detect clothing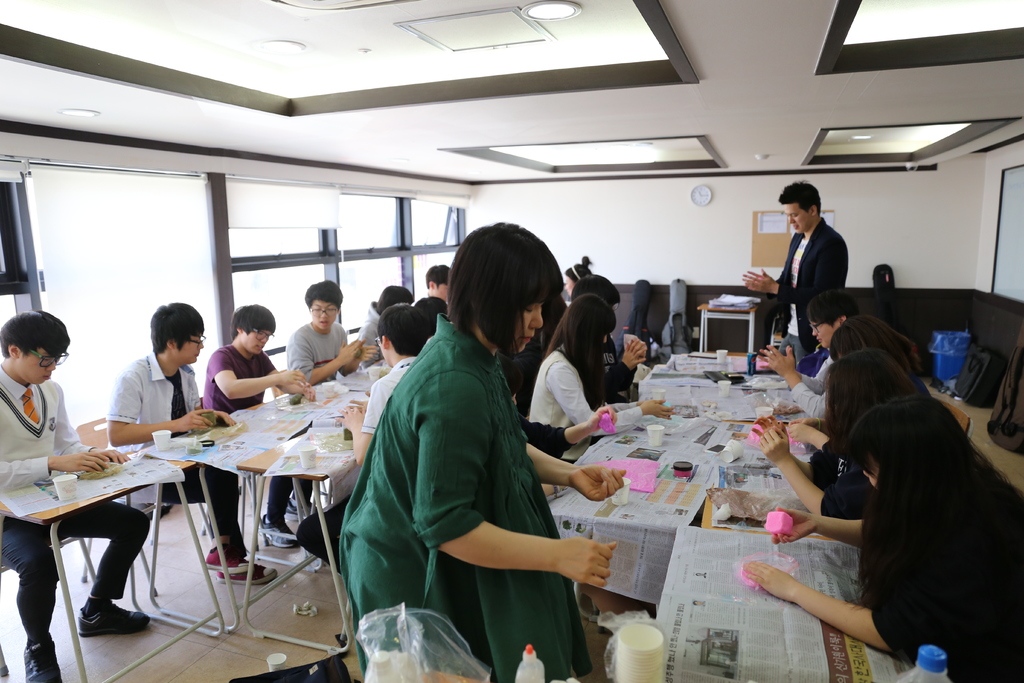
bbox(786, 348, 837, 418)
